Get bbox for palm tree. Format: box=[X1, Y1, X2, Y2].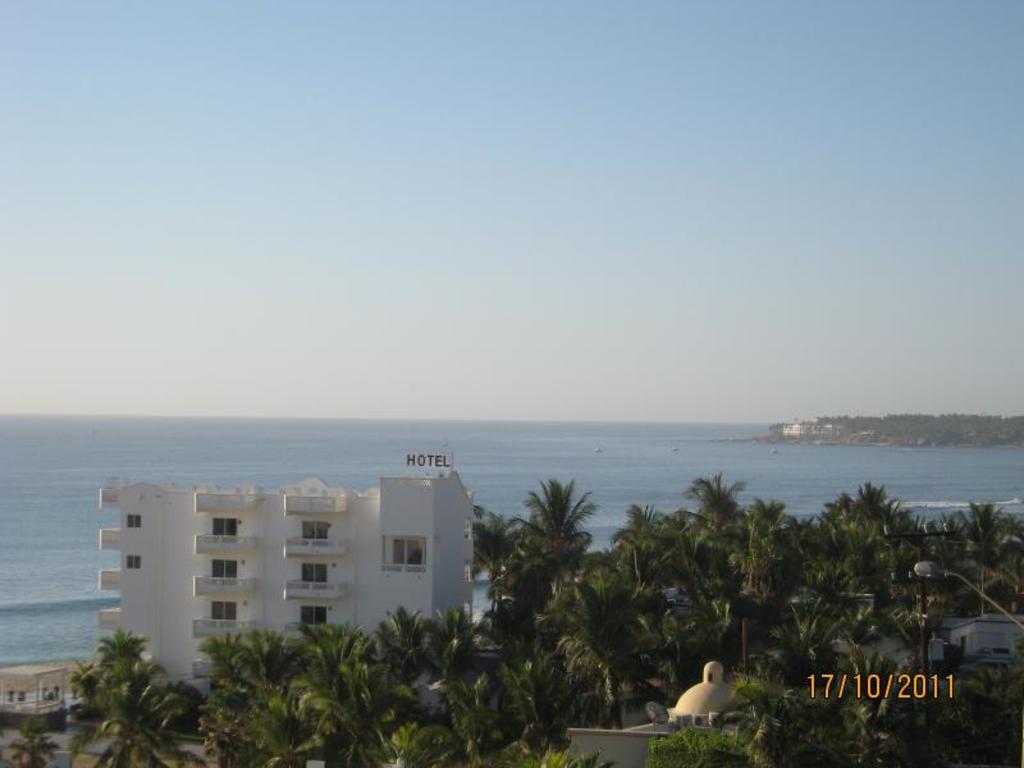
box=[730, 672, 801, 767].
